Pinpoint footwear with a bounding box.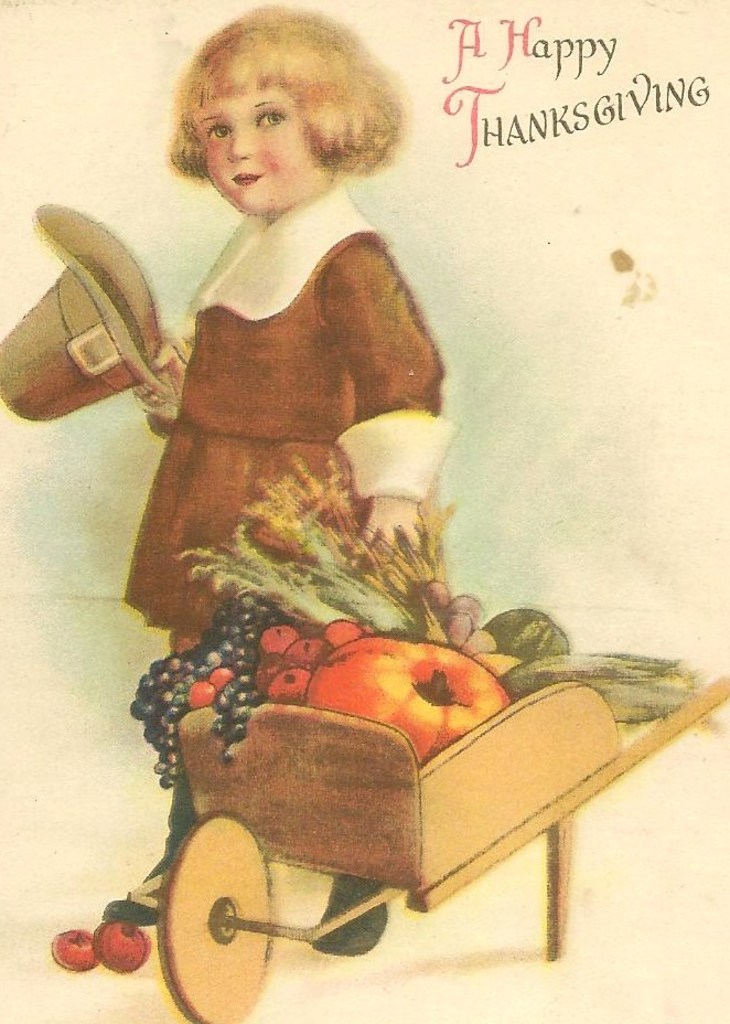
x1=103, y1=790, x2=210, y2=919.
